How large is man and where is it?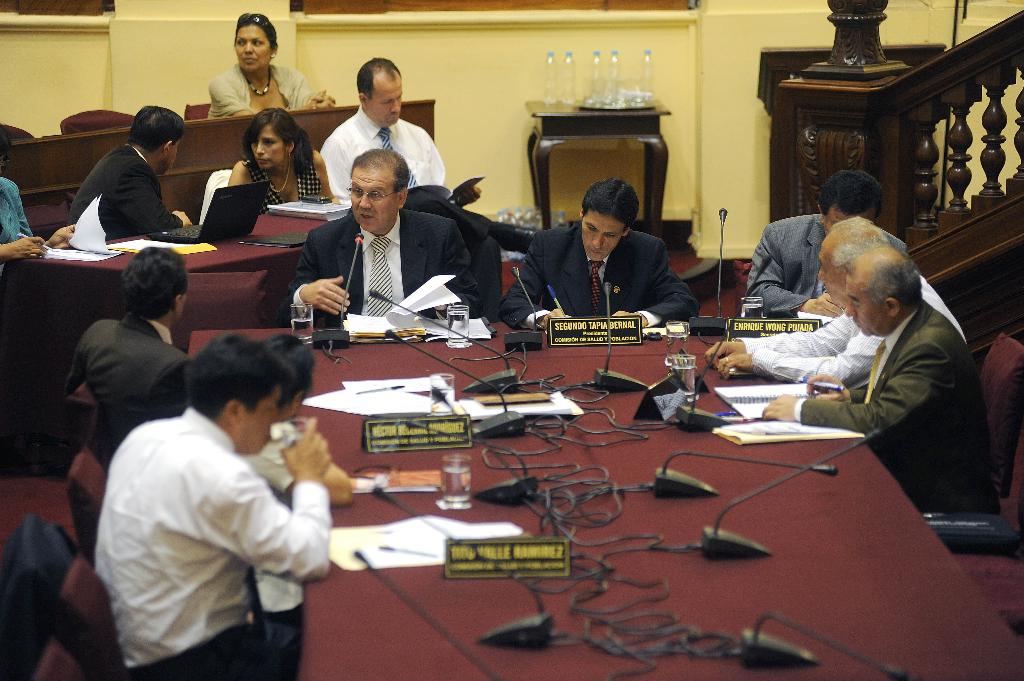
Bounding box: (left=287, top=143, right=479, bottom=316).
